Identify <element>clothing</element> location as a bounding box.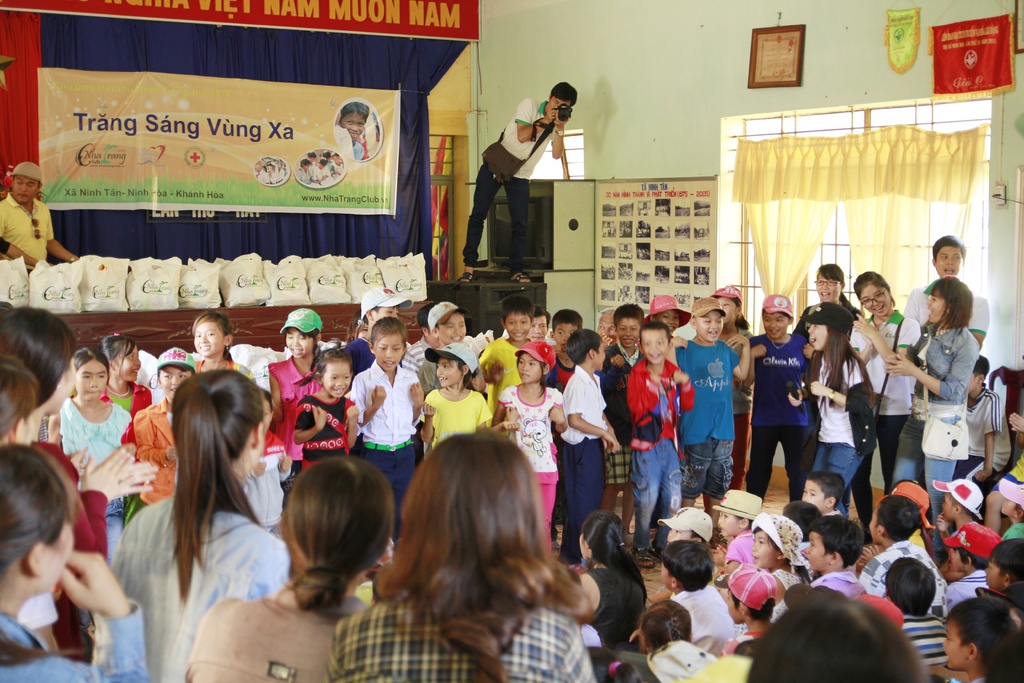
rect(481, 331, 522, 407).
